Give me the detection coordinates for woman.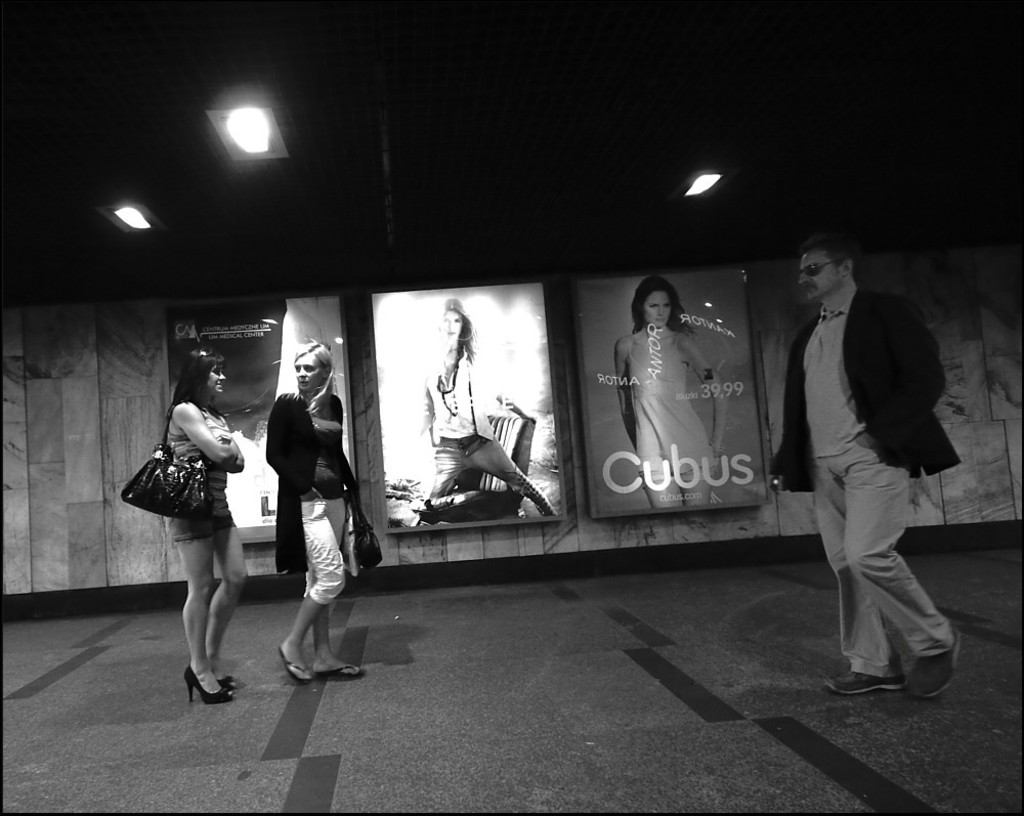
(415,298,560,522).
